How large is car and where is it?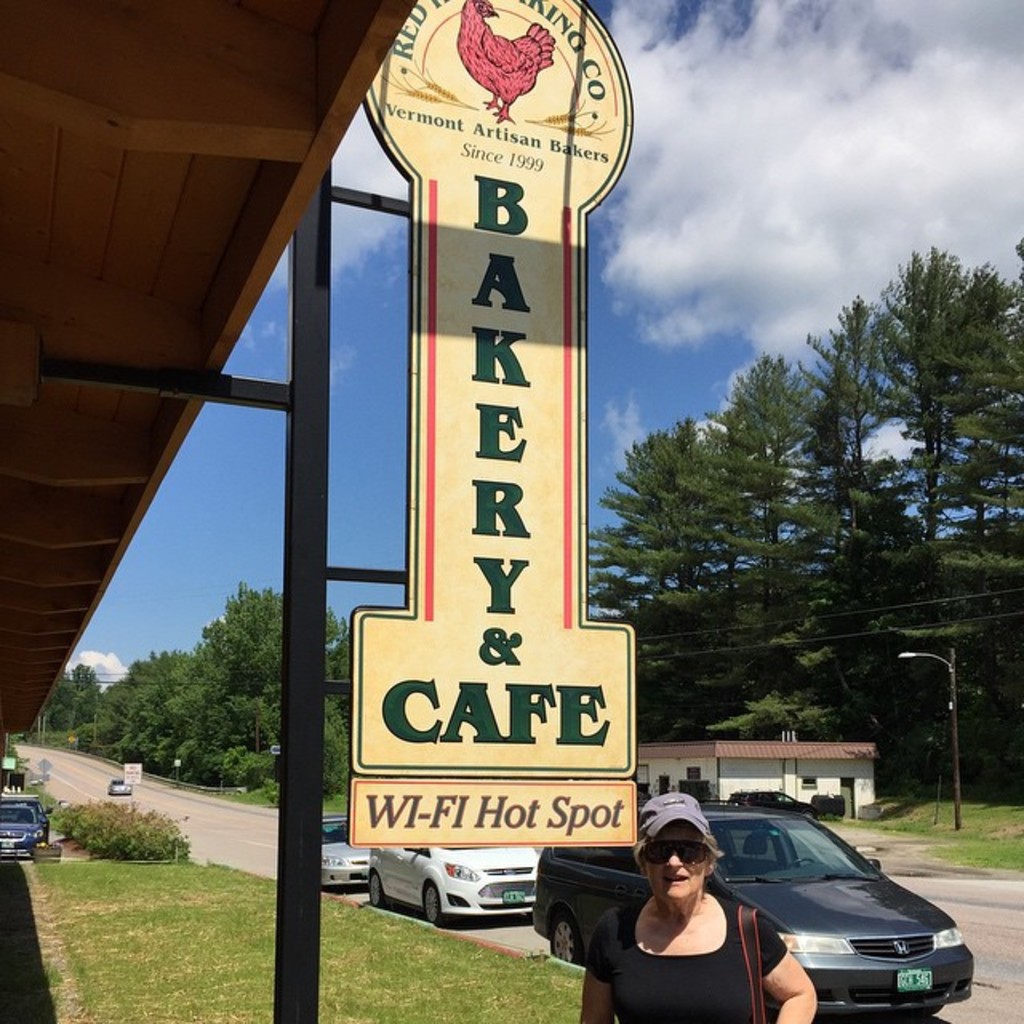
Bounding box: pyautogui.locateOnScreen(730, 789, 819, 821).
